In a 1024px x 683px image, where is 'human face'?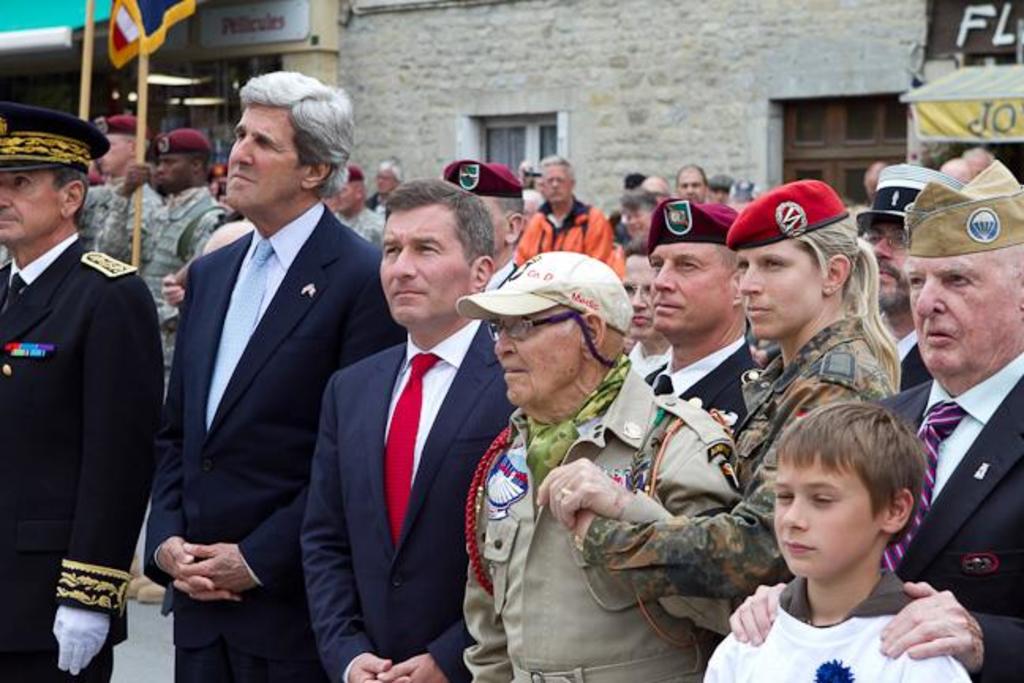
680/169/706/206.
